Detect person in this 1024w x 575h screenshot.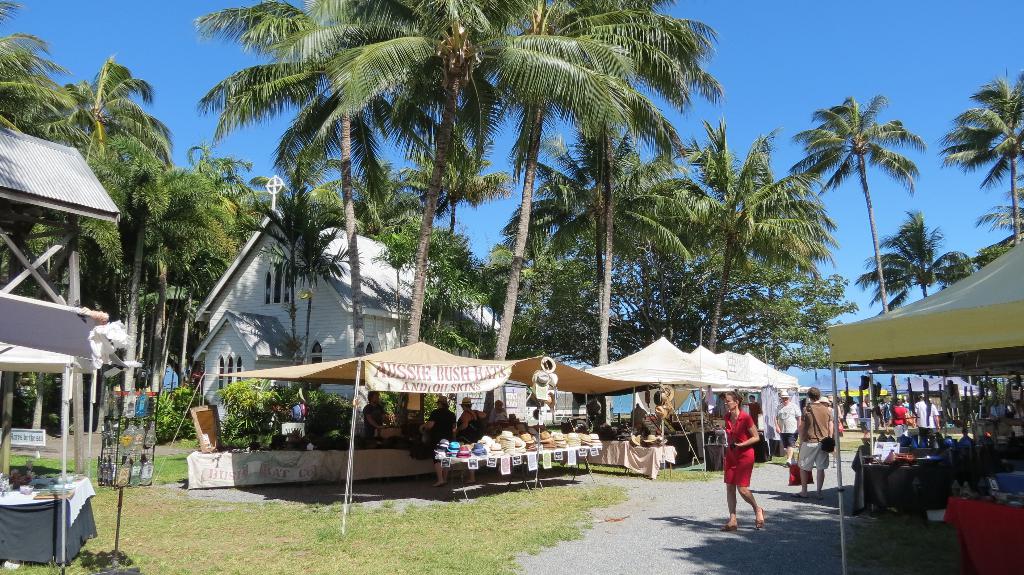
Detection: x1=425 y1=394 x2=456 y2=457.
